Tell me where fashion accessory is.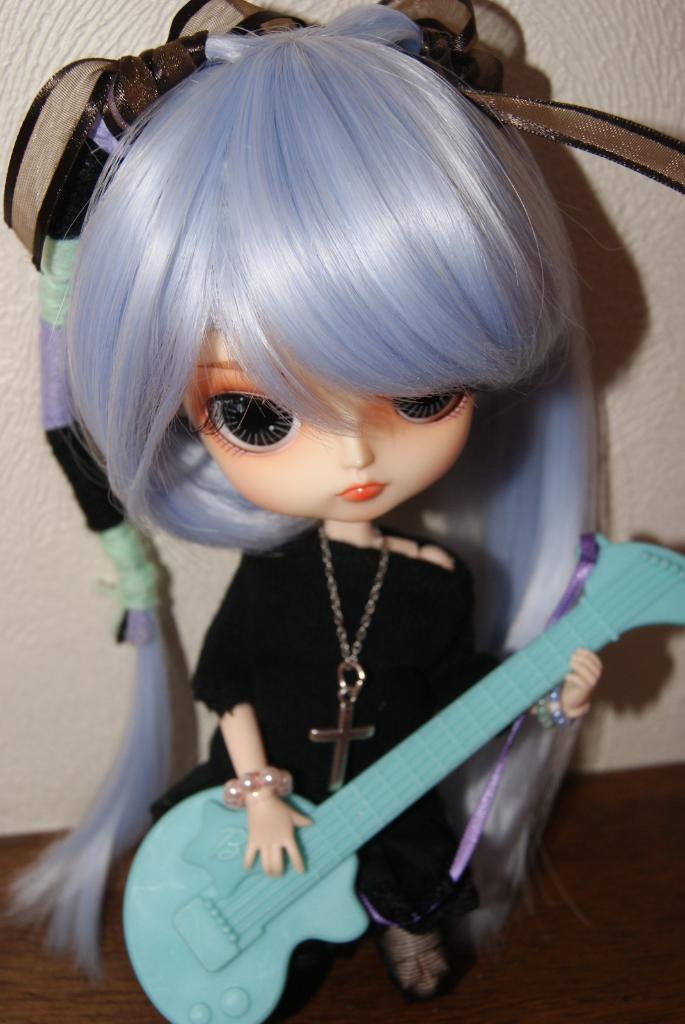
fashion accessory is at Rect(38, 235, 85, 326).
